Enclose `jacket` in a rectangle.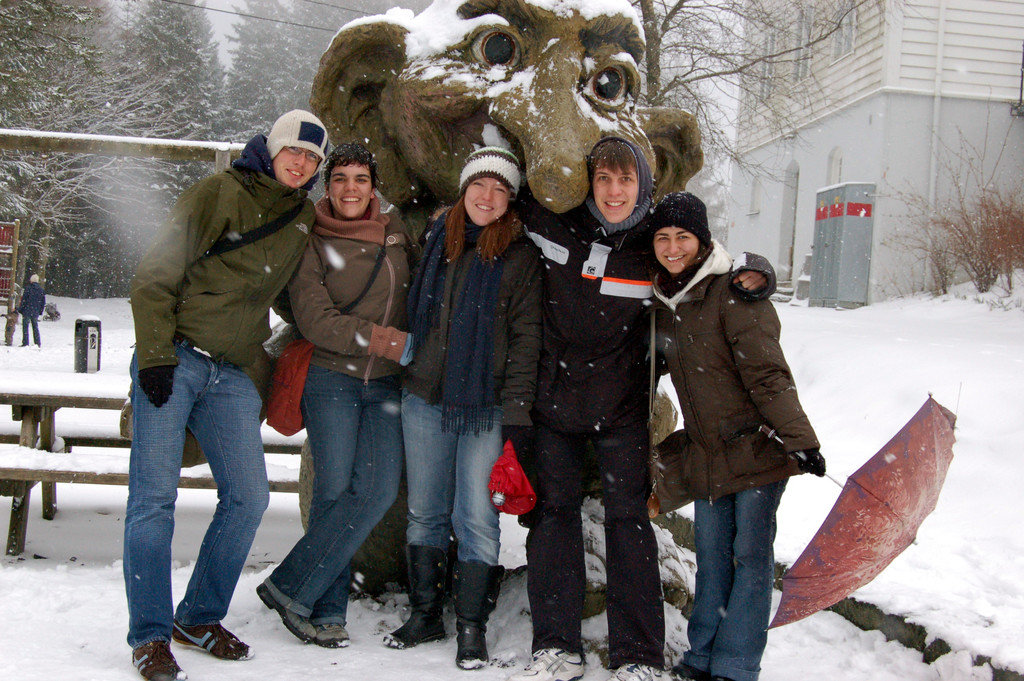
bbox(15, 279, 47, 319).
